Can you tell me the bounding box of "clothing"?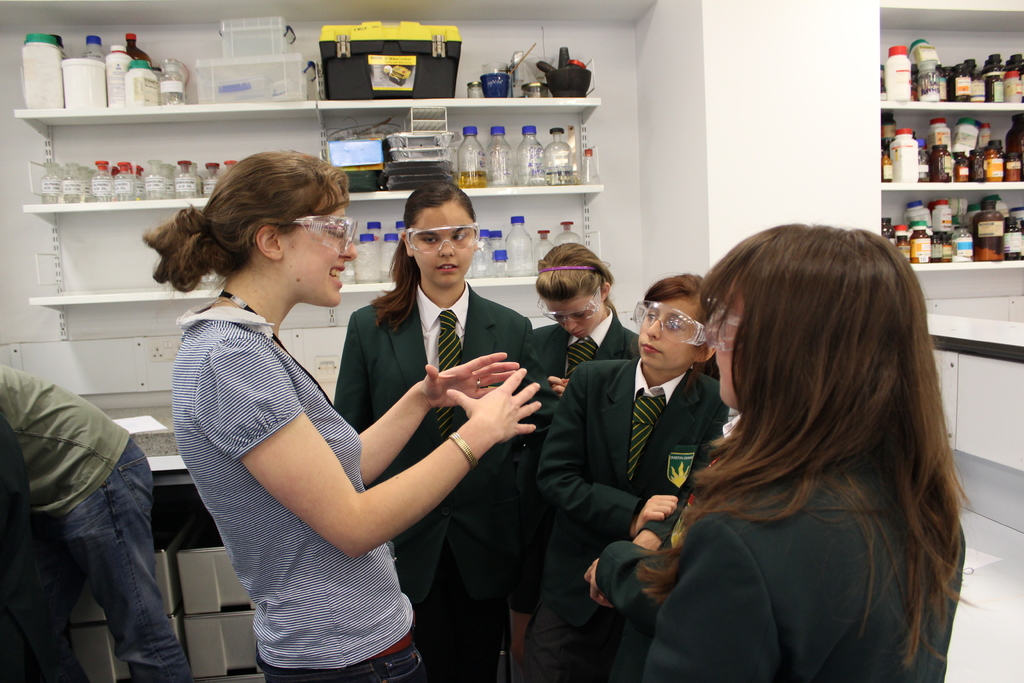
x1=541 y1=353 x2=731 y2=682.
